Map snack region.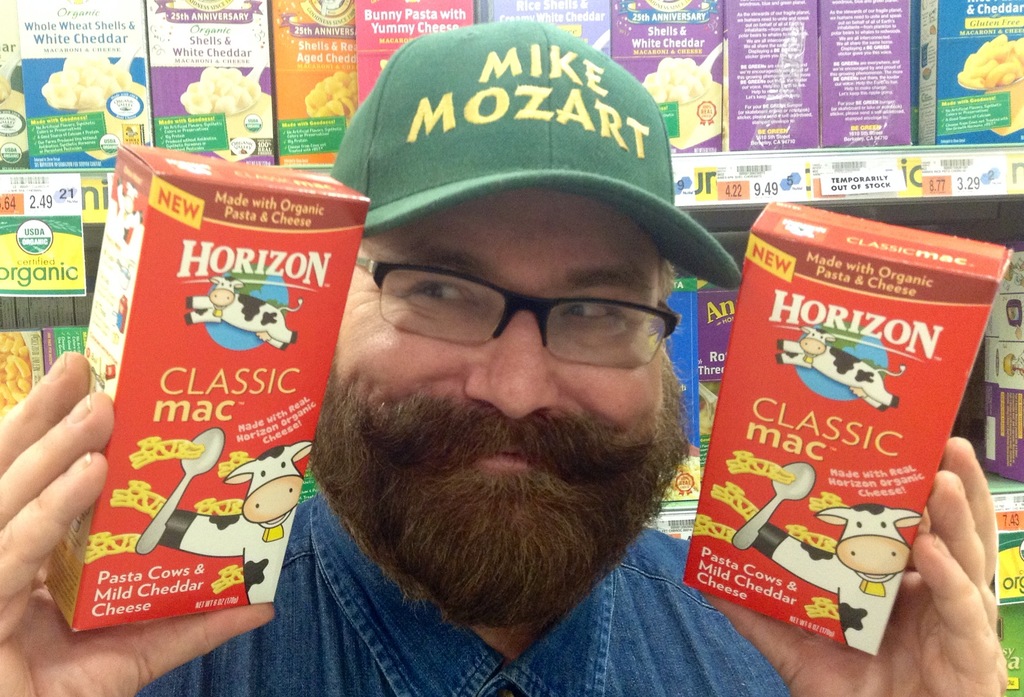
Mapped to [639, 54, 717, 113].
